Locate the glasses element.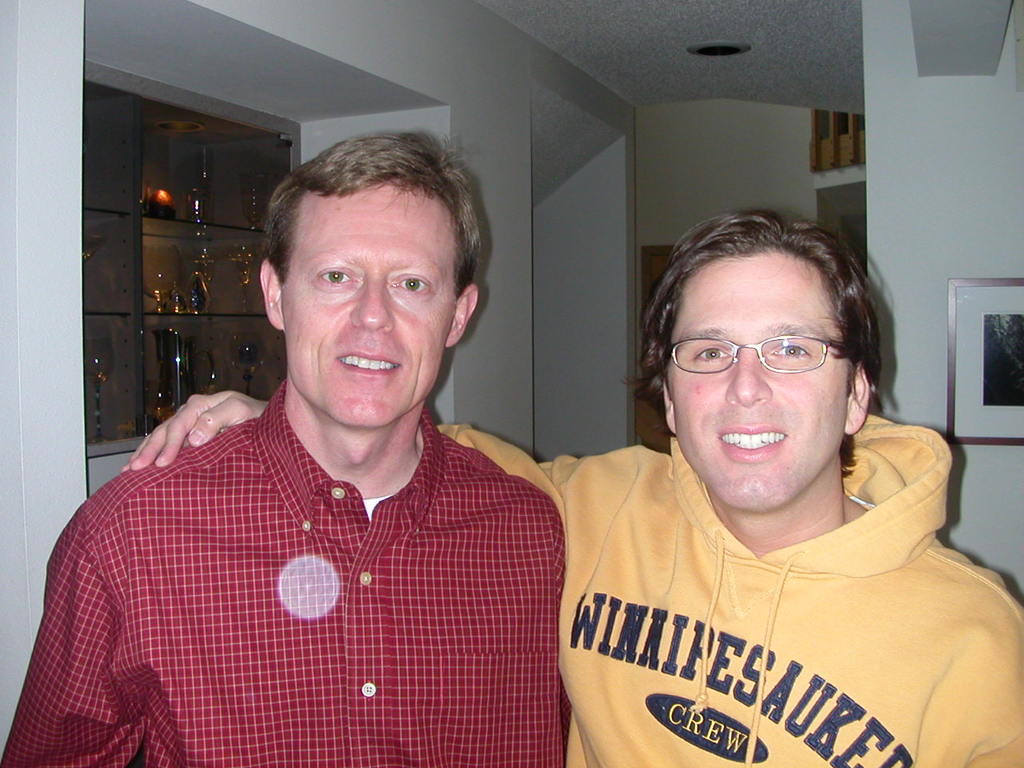
Element bbox: bbox=[655, 323, 876, 388].
